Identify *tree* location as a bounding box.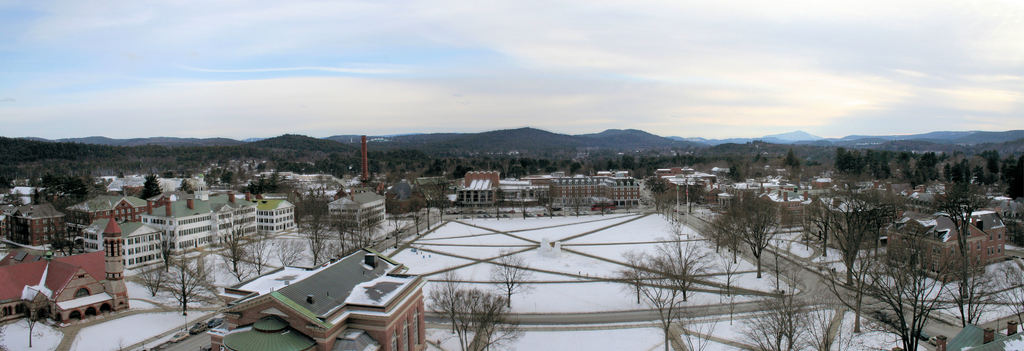
[left=444, top=282, right=515, bottom=344].
